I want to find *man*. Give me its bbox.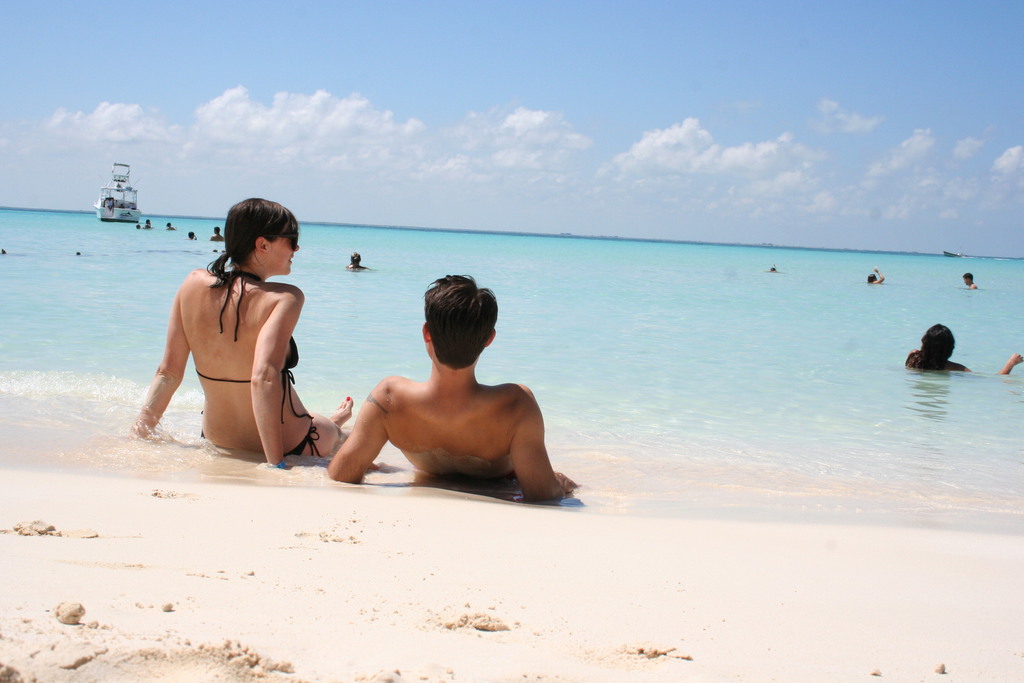
select_region(332, 271, 579, 509).
